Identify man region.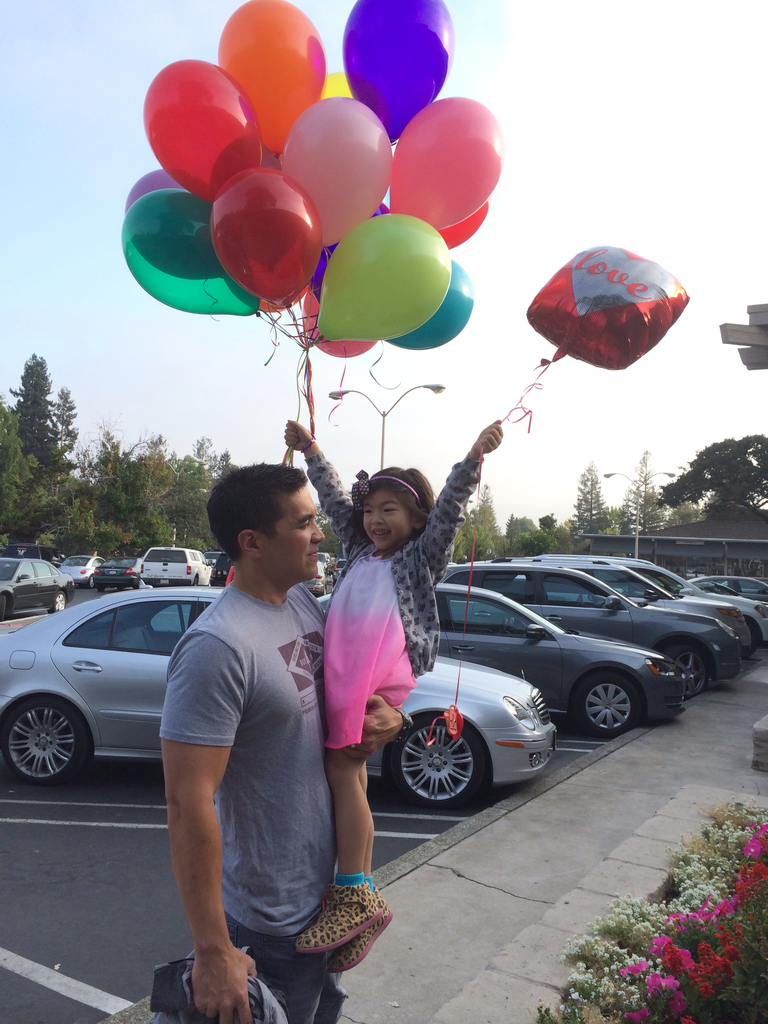
Region: {"x1": 145, "y1": 463, "x2": 395, "y2": 1023}.
